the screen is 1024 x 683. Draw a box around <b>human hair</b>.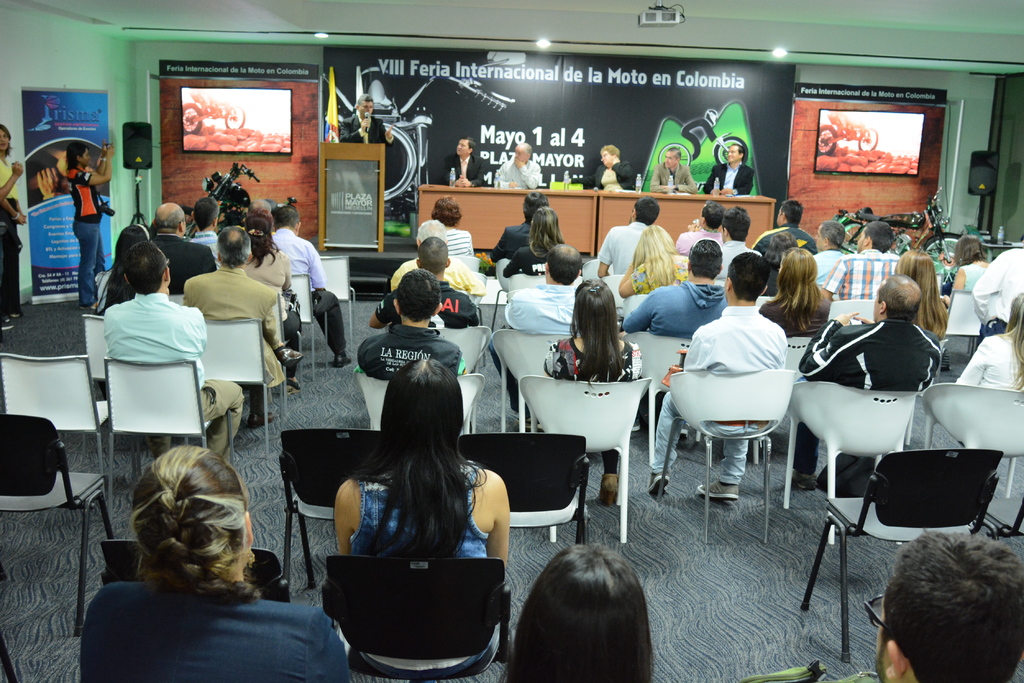
(780,199,804,227).
